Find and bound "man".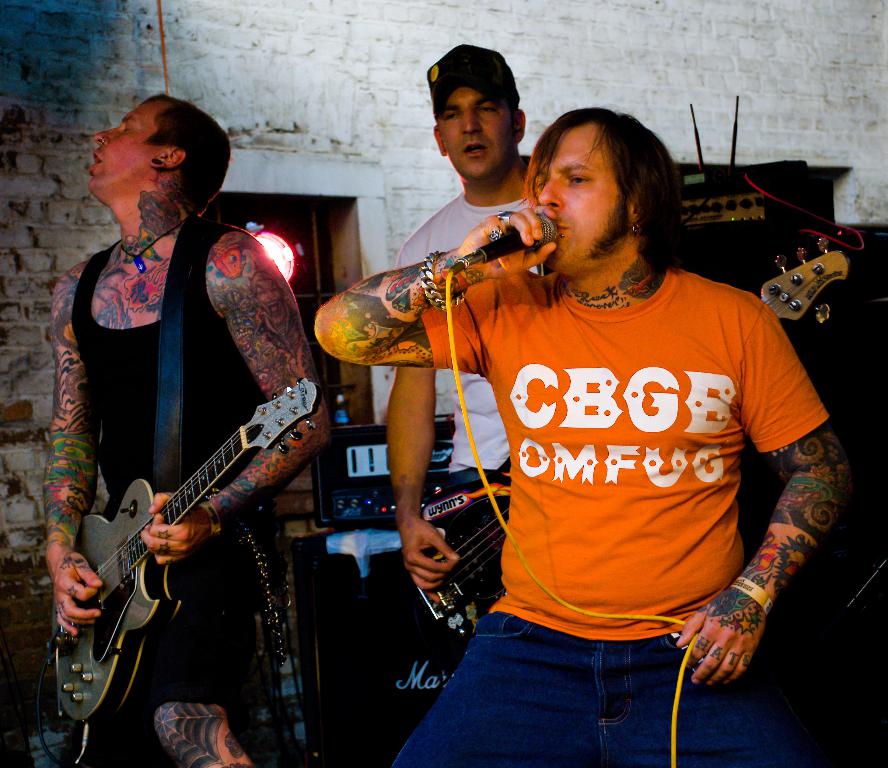
Bound: pyautogui.locateOnScreen(44, 87, 338, 767).
